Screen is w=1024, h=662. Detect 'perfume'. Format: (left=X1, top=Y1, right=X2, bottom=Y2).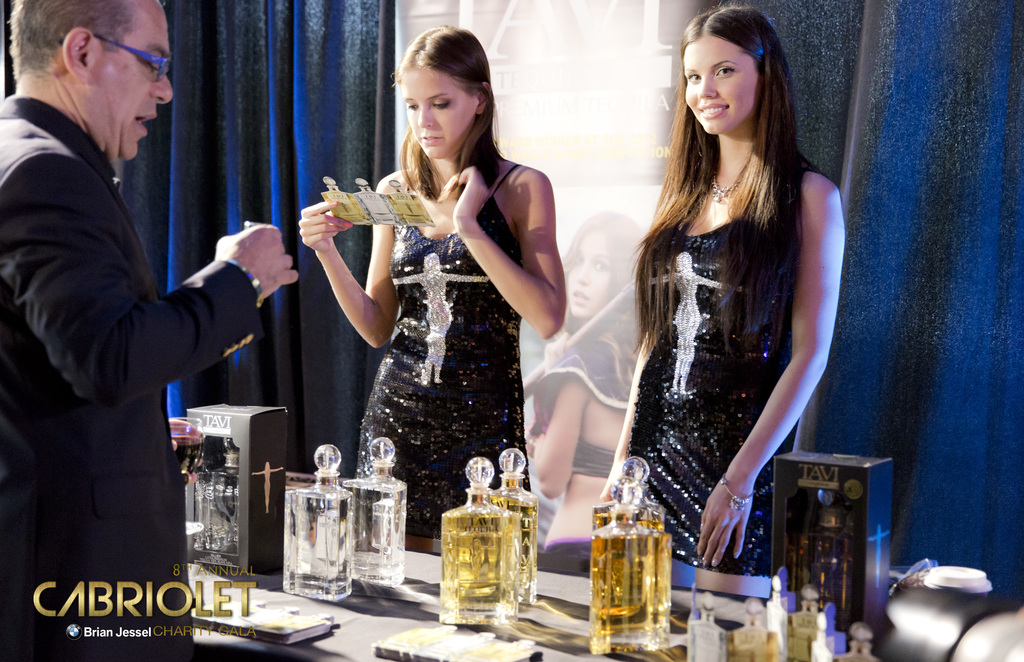
(left=358, top=175, right=399, bottom=230).
